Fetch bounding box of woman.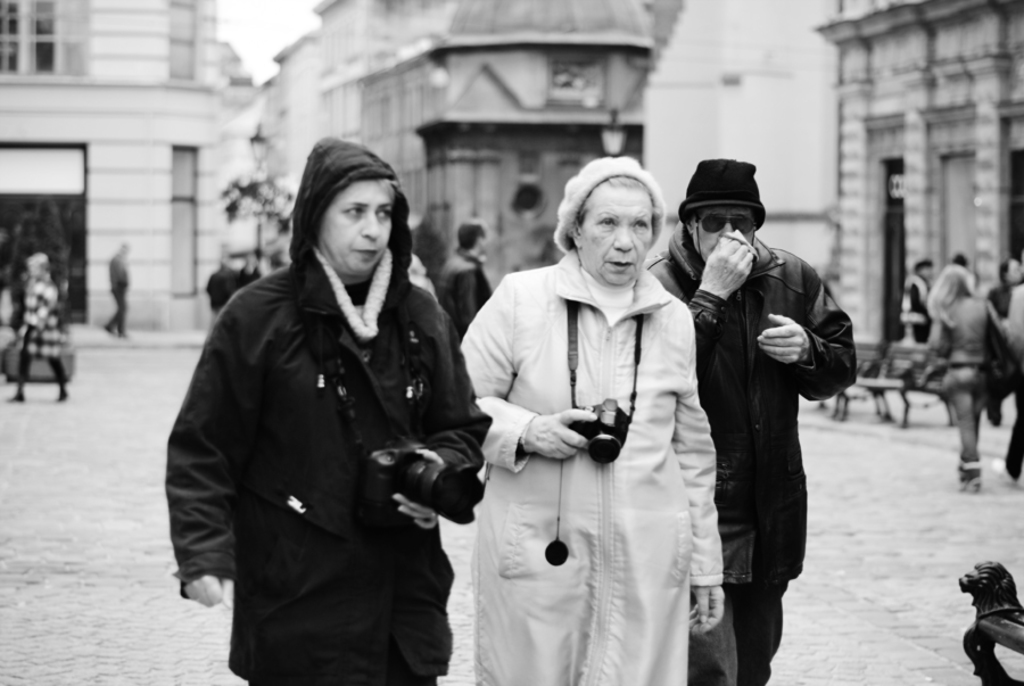
Bbox: <bbox>927, 263, 1004, 482</bbox>.
